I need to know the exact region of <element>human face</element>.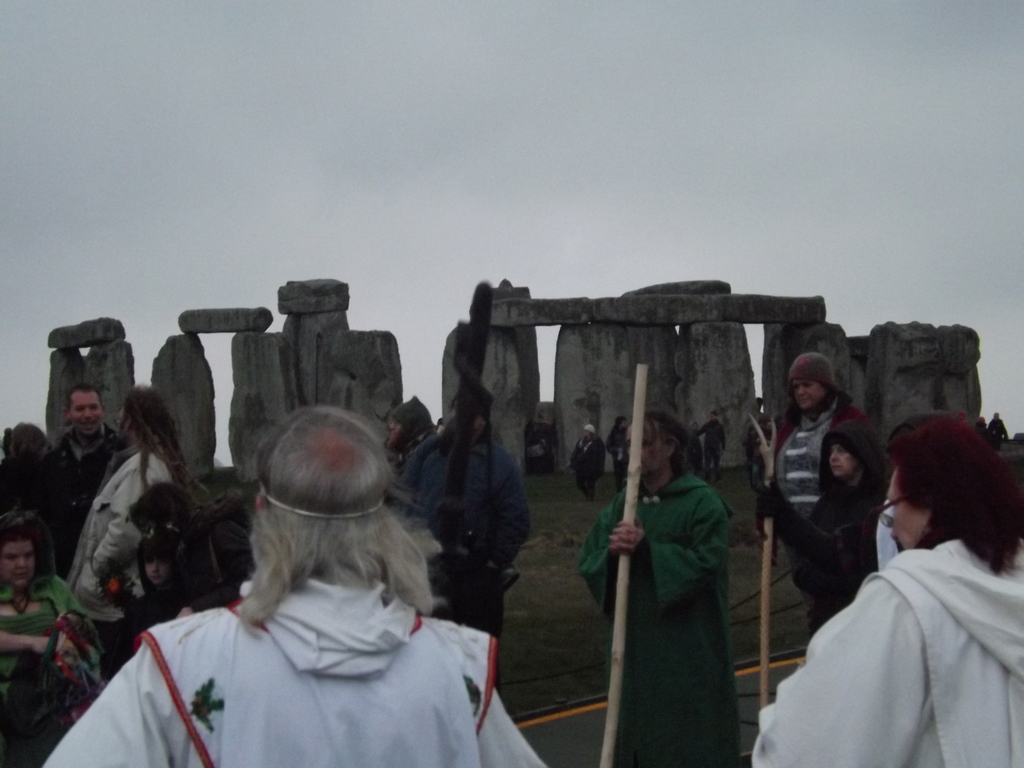
Region: <bbox>68, 388, 104, 436</bbox>.
